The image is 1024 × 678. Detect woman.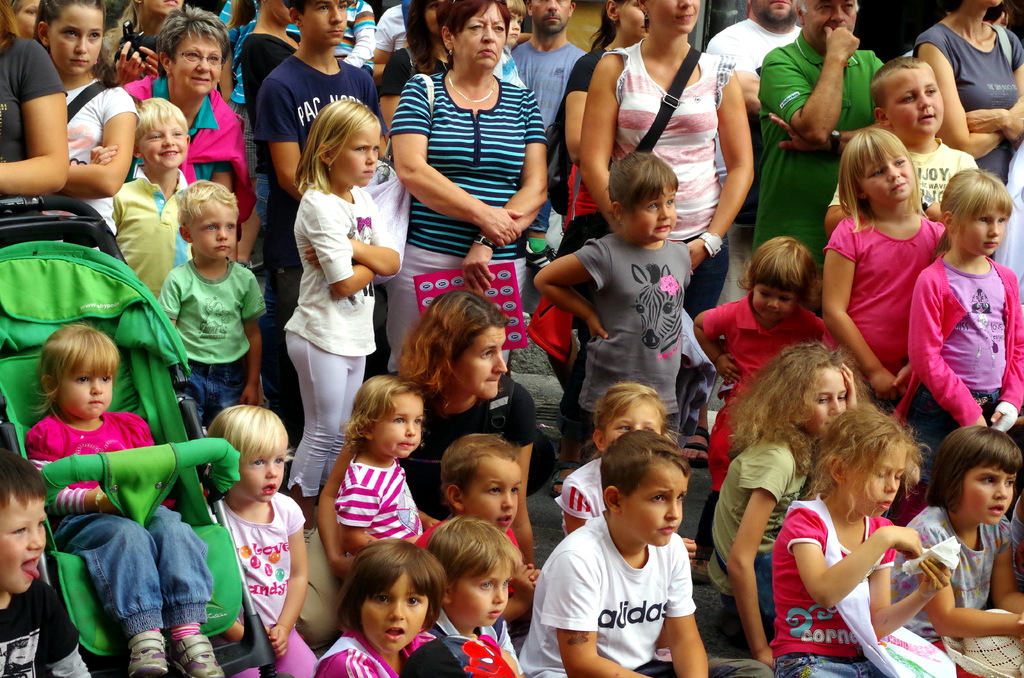
Detection: (378,2,558,343).
